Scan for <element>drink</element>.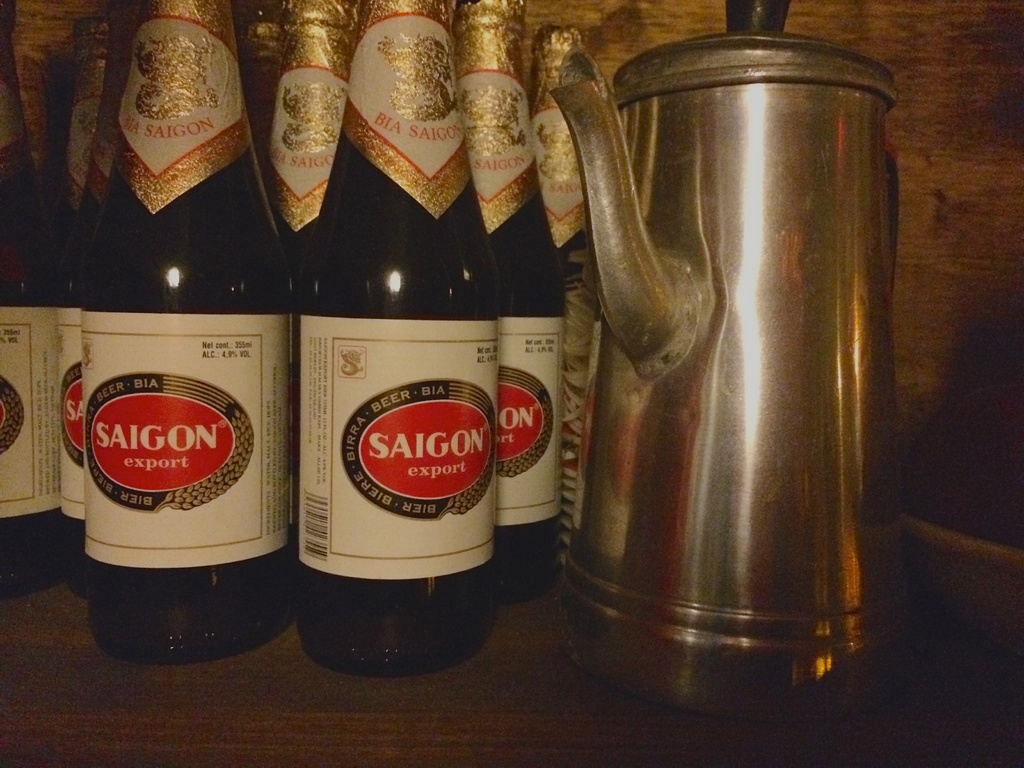
Scan result: [286,0,506,675].
